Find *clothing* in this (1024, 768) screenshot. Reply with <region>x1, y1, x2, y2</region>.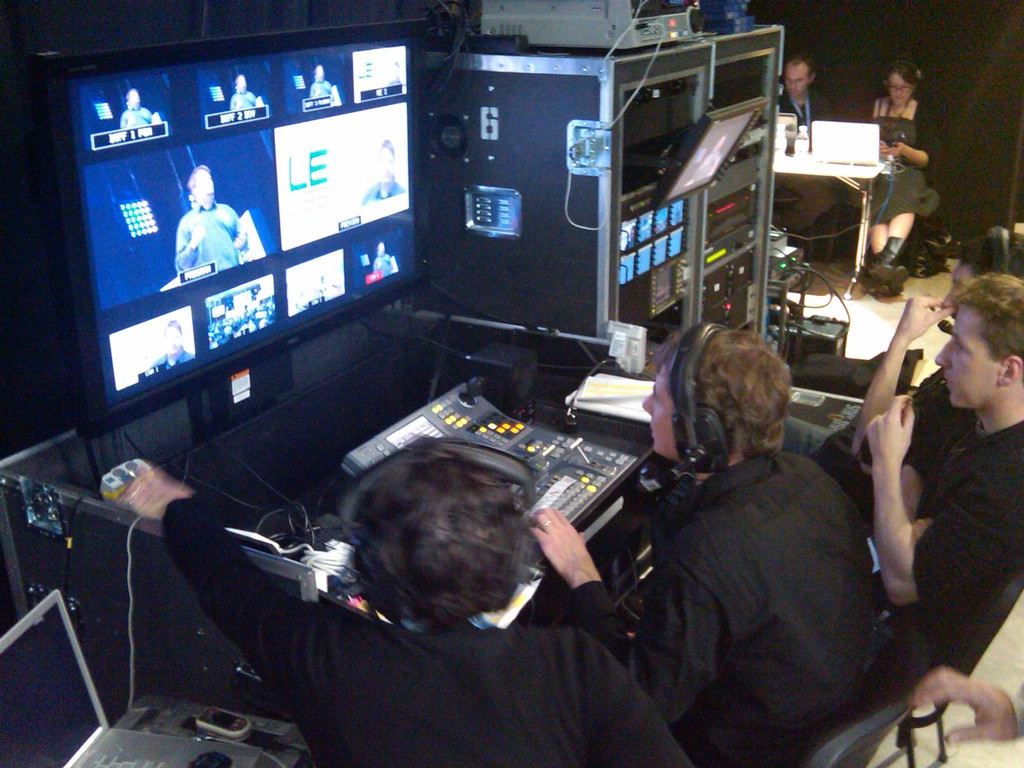
<region>904, 429, 1023, 676</region>.
